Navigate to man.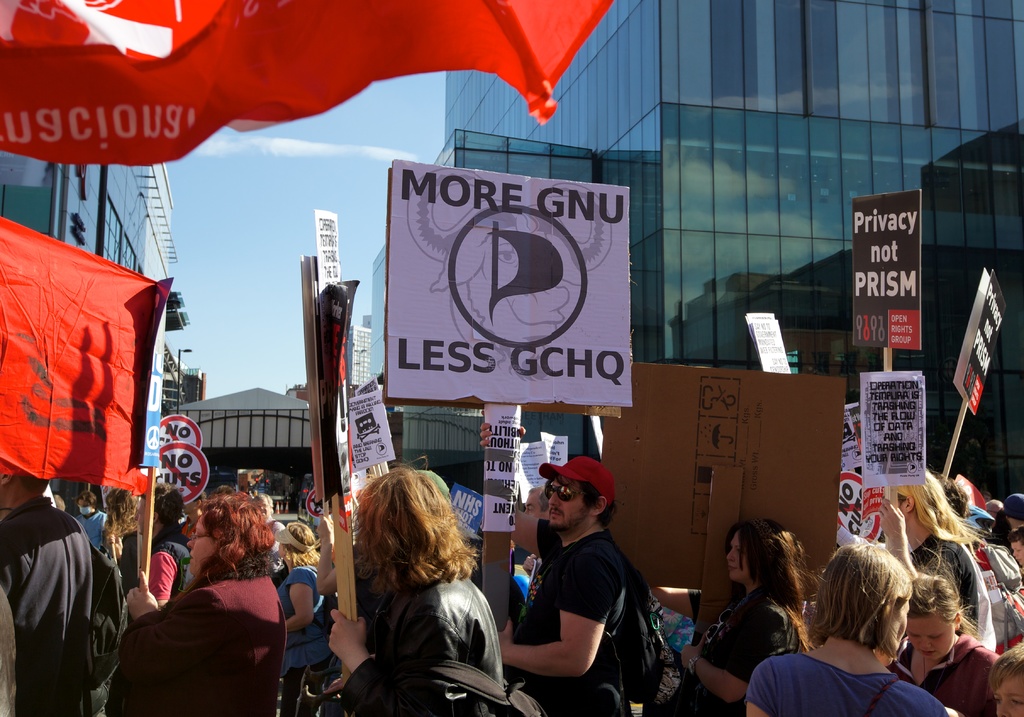
Navigation target: left=251, top=492, right=287, bottom=574.
